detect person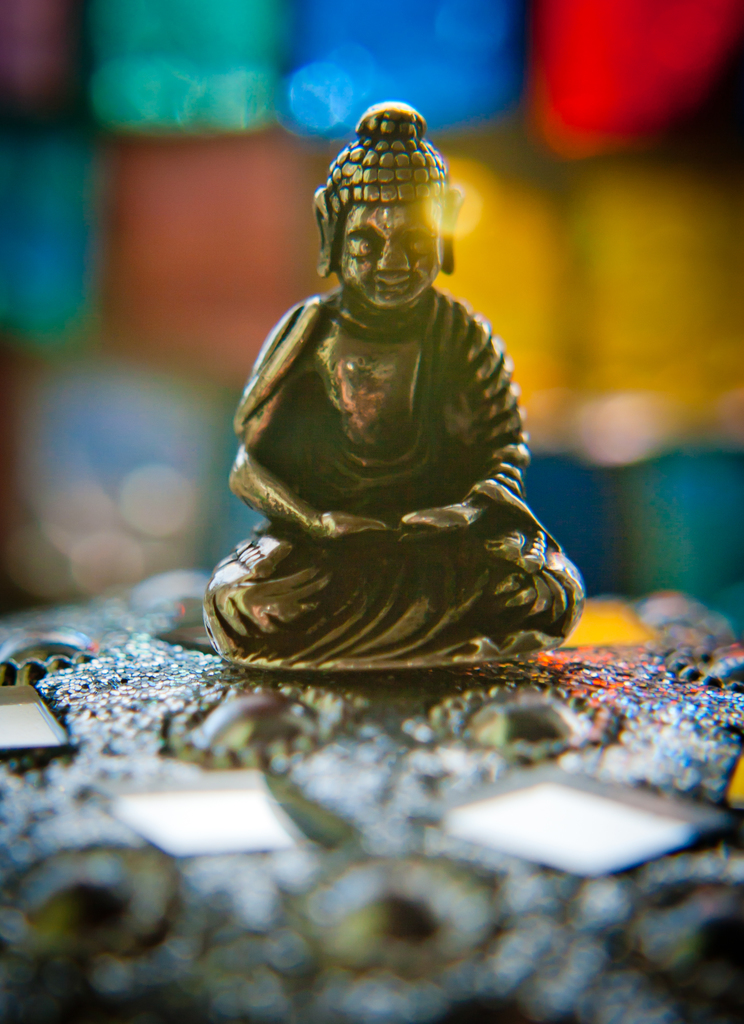
bbox=(202, 102, 584, 673)
